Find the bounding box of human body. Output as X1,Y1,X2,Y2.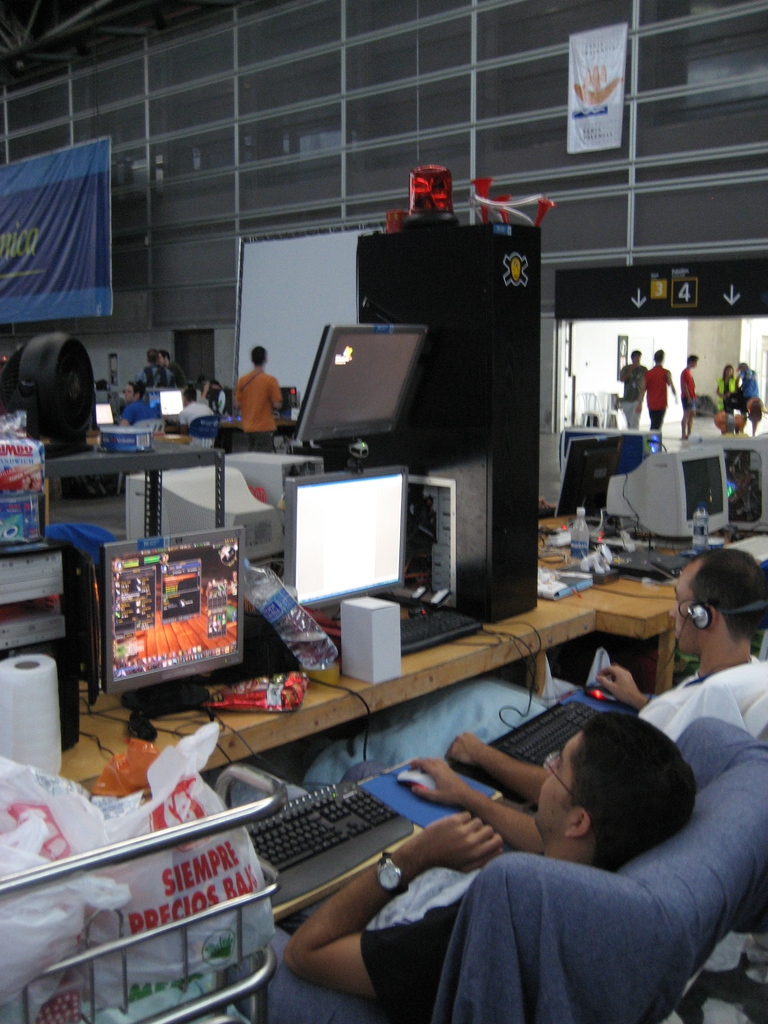
227,326,287,452.
